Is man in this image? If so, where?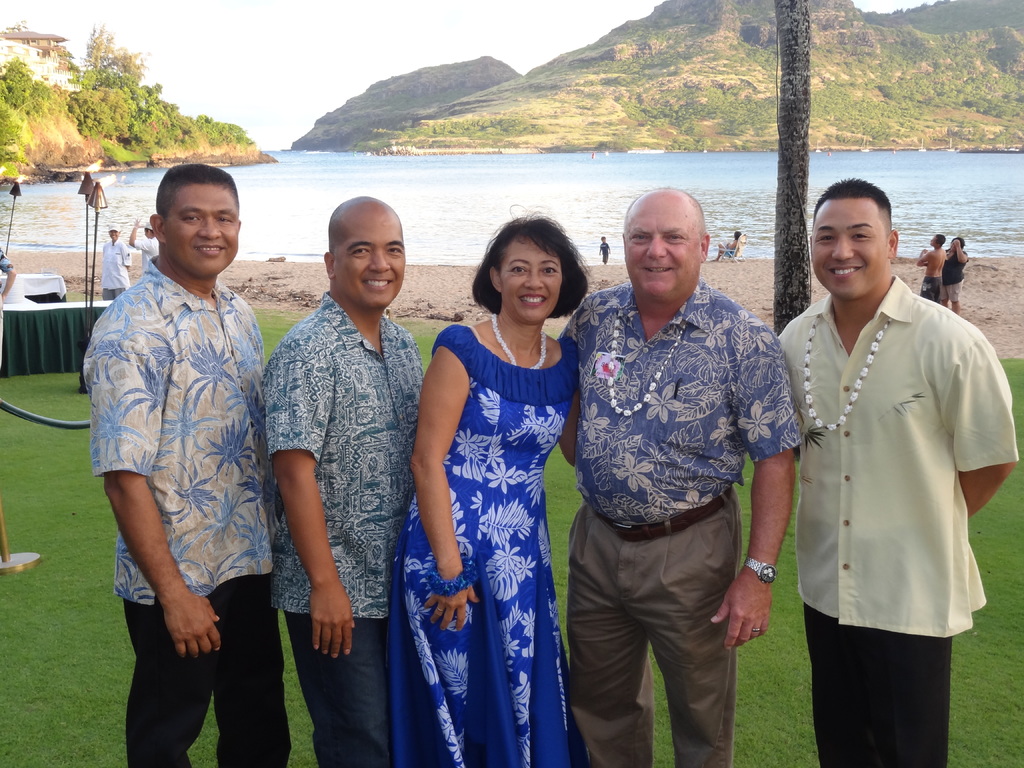
Yes, at {"x1": 561, "y1": 186, "x2": 799, "y2": 767}.
